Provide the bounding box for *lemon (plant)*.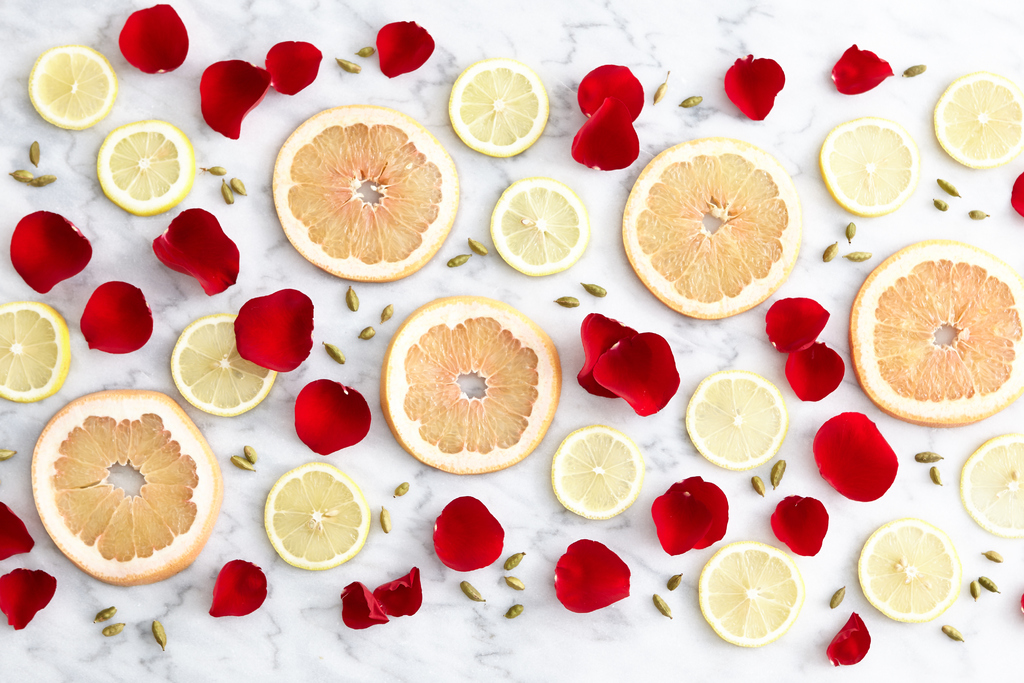
855/519/961/624.
